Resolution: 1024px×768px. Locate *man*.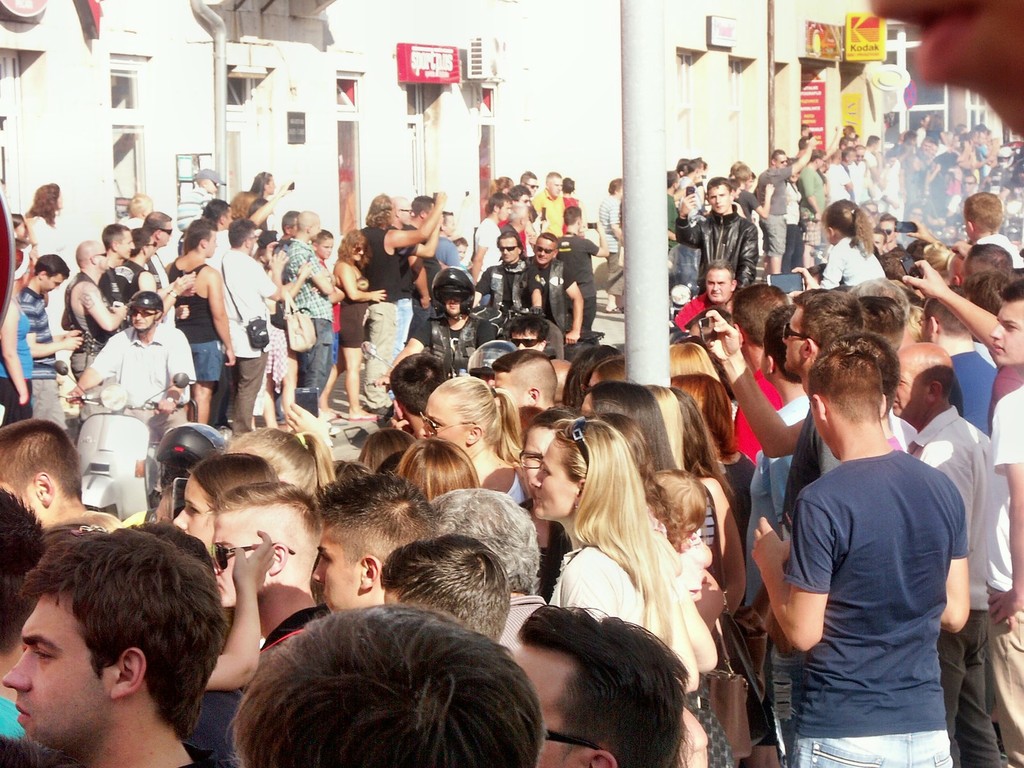
(x1=672, y1=171, x2=764, y2=281).
